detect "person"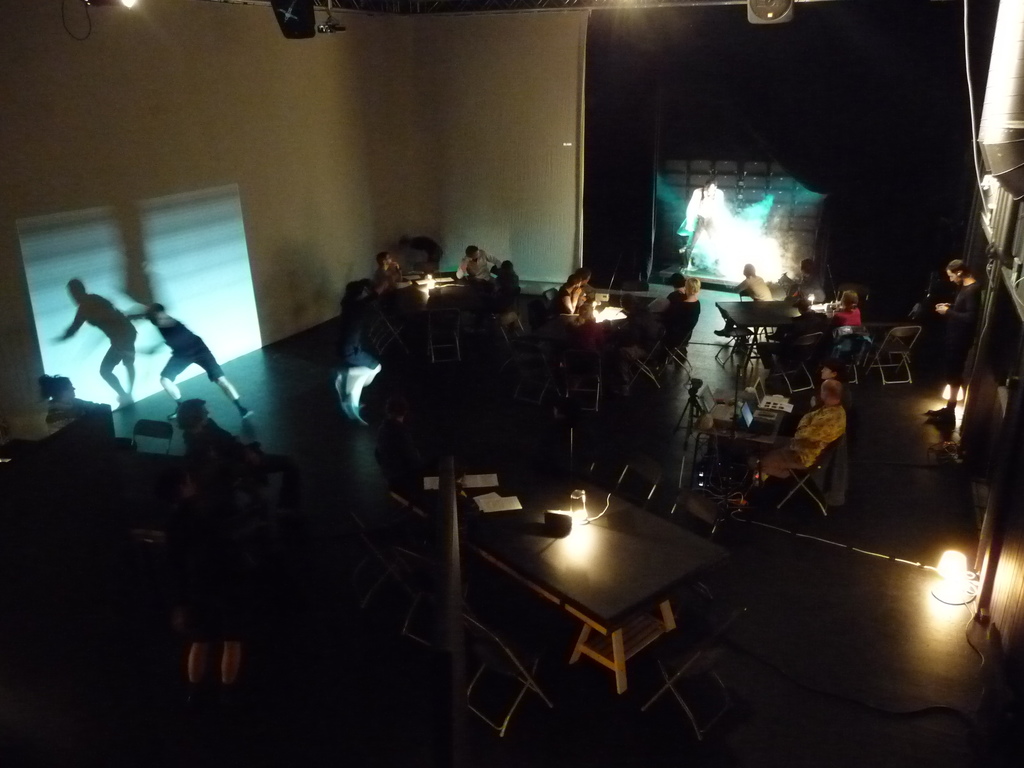
locate(553, 278, 584, 305)
